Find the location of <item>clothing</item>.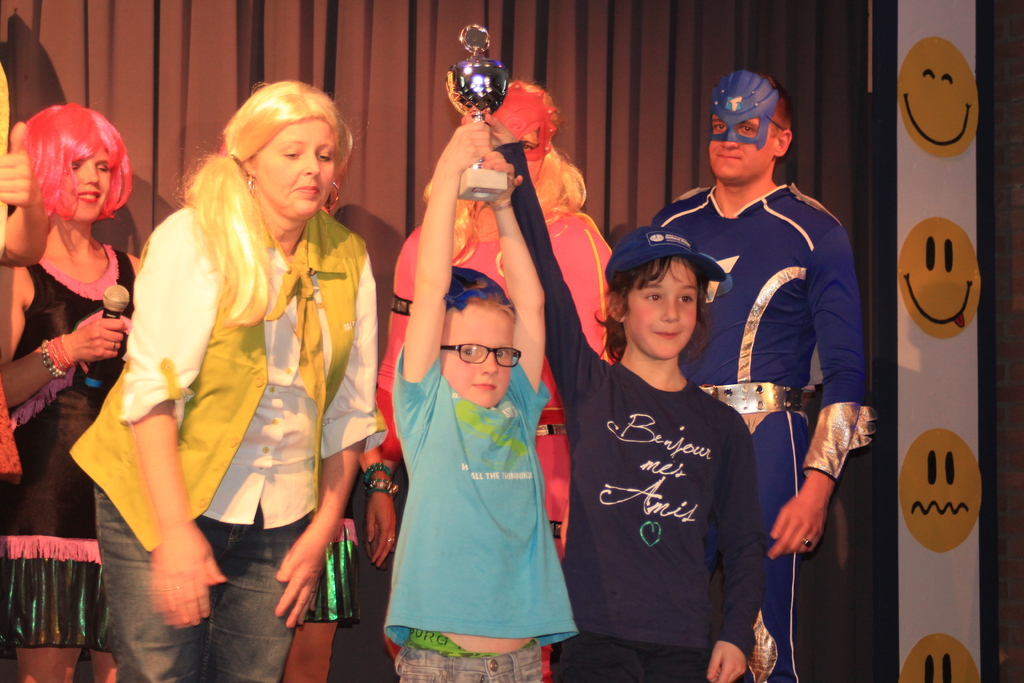
Location: detection(648, 179, 880, 682).
